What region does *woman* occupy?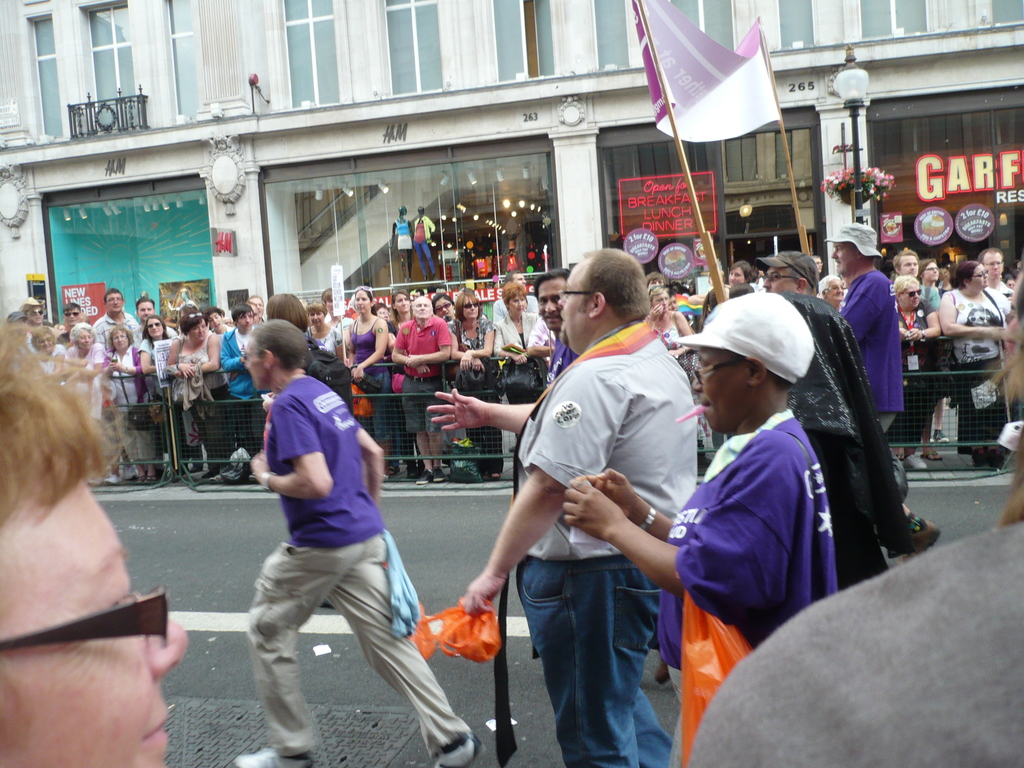
crop(492, 290, 556, 406).
